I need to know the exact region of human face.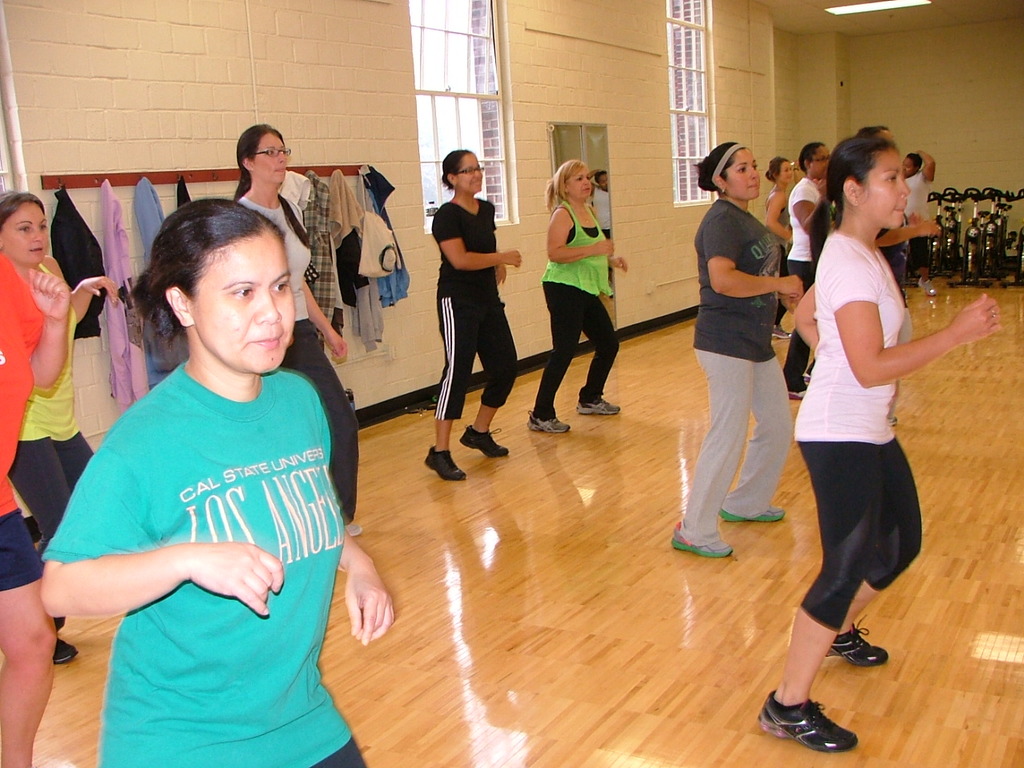
Region: pyautogui.locateOnScreen(597, 172, 610, 190).
